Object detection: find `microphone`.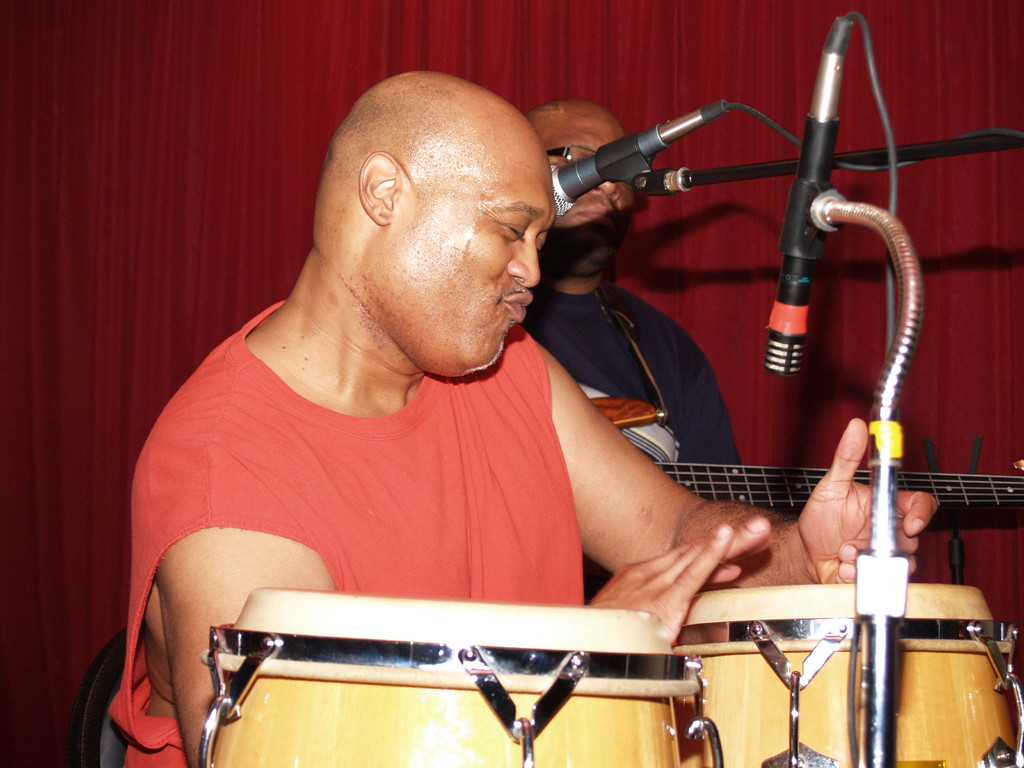
<bbox>530, 97, 749, 218</bbox>.
